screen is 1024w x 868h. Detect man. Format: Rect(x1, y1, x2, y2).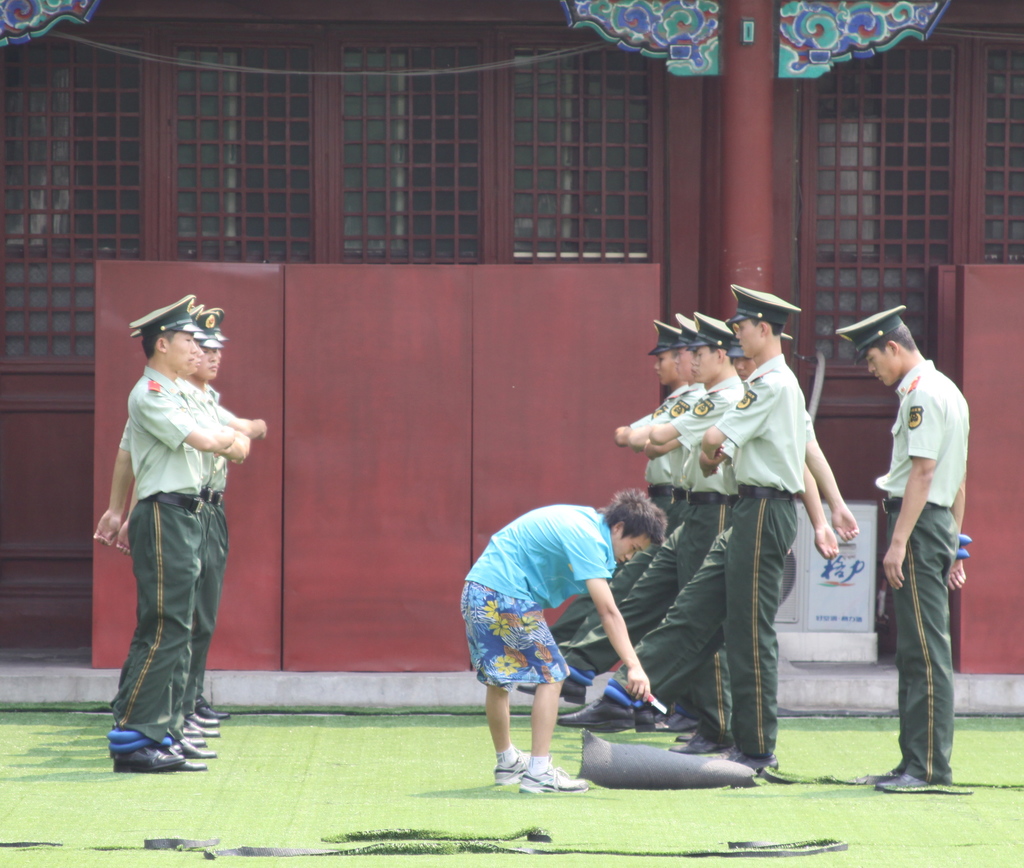
Rect(838, 300, 967, 796).
